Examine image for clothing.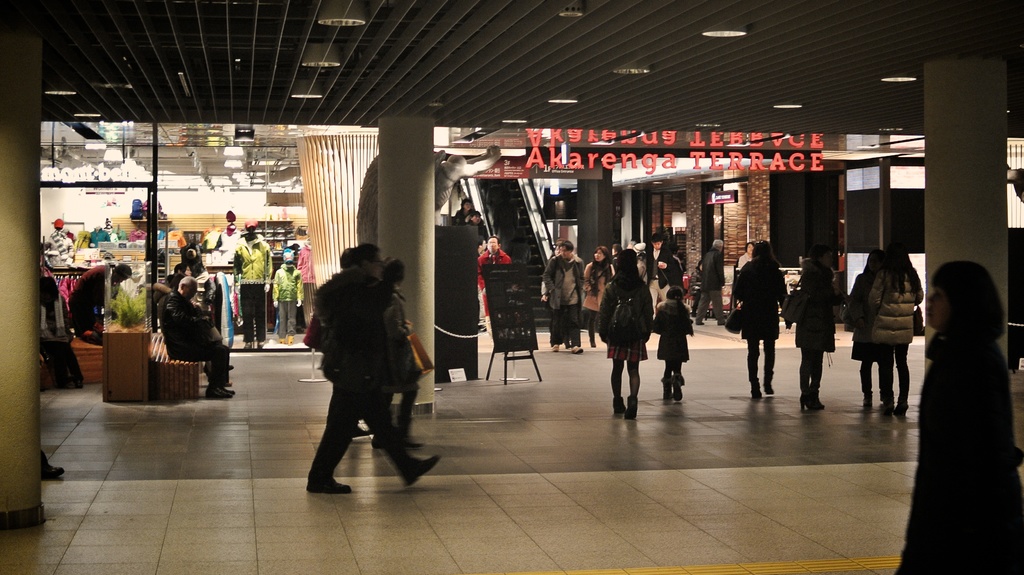
Examination result: [left=292, top=246, right=314, bottom=335].
